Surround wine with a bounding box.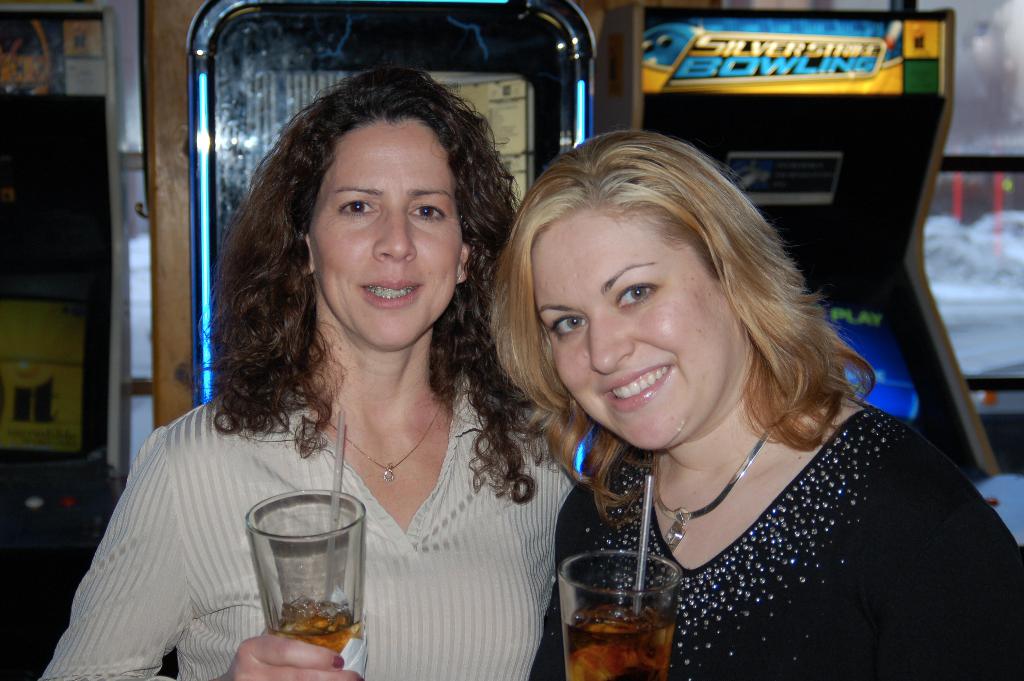
bbox(557, 594, 676, 680).
